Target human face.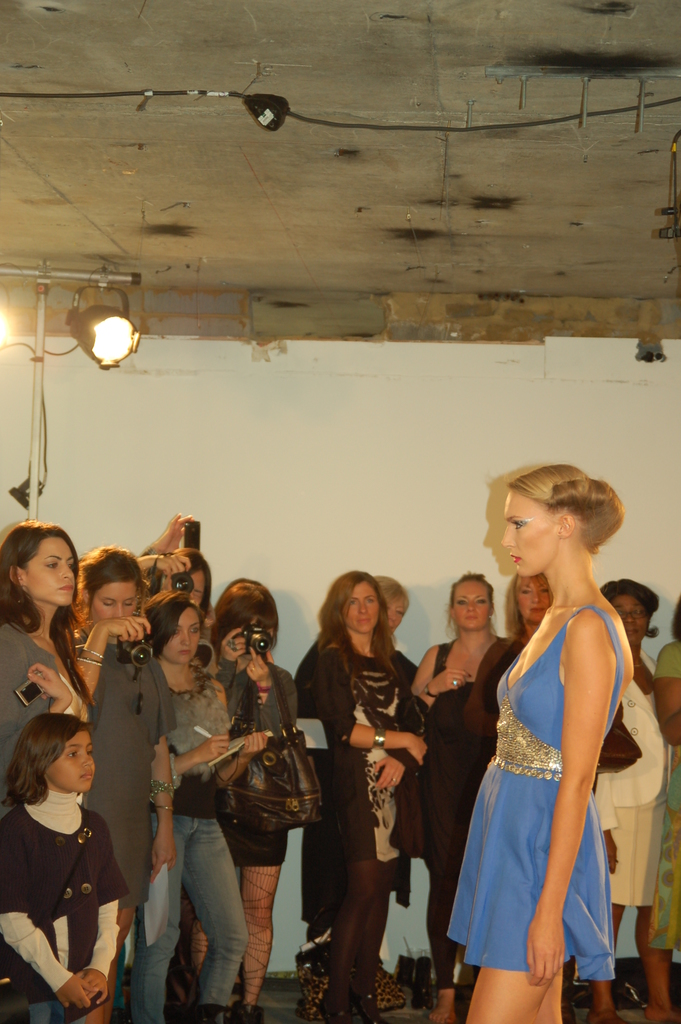
Target region: region(91, 584, 142, 622).
